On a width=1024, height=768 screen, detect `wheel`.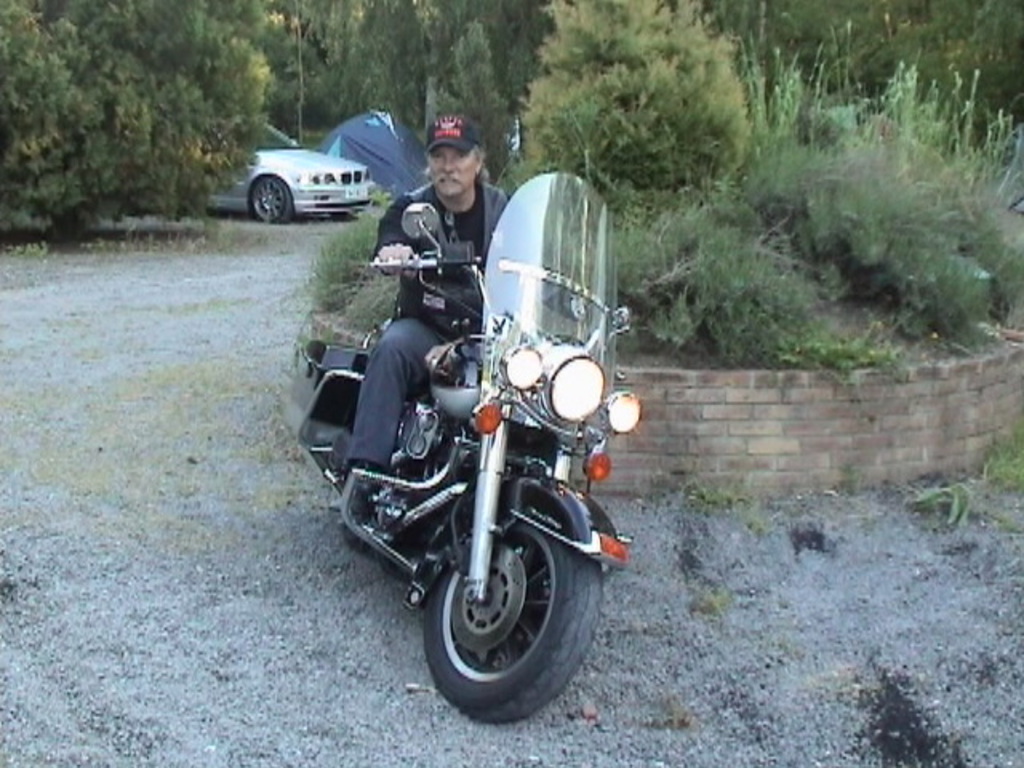
locate(245, 173, 296, 221).
